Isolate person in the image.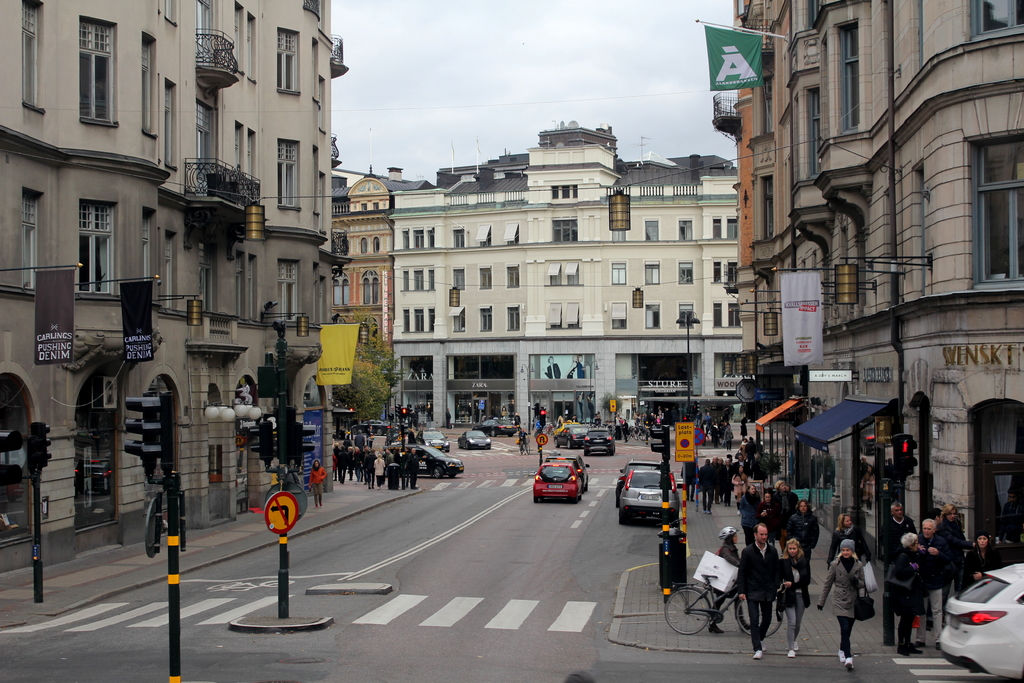
Isolated region: 513/424/528/454.
